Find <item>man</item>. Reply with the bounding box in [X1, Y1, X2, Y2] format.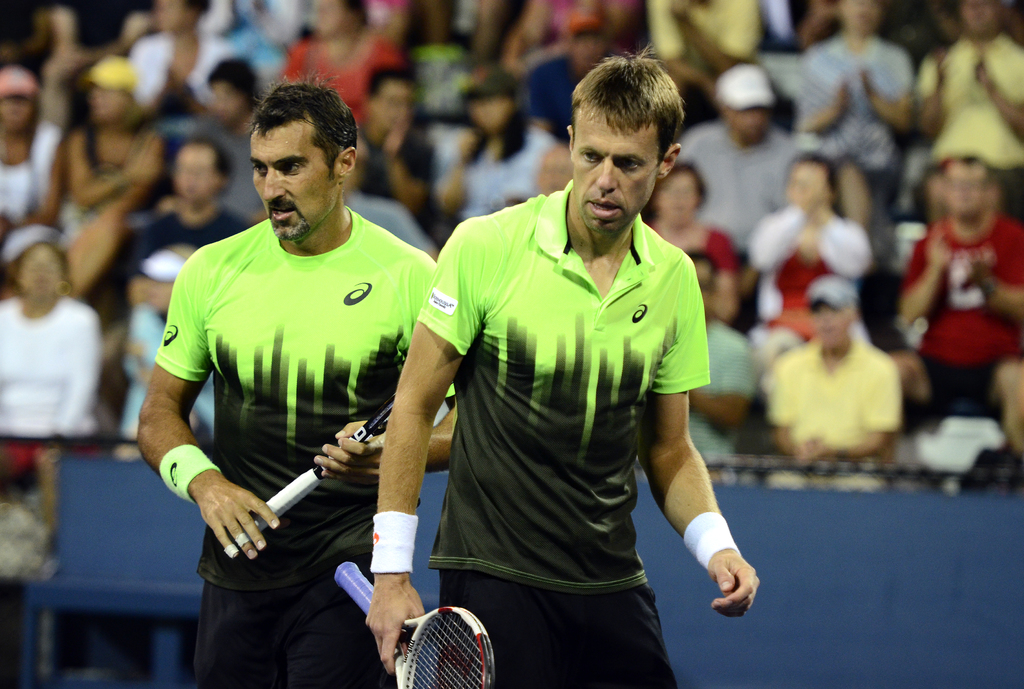
[769, 277, 906, 486].
